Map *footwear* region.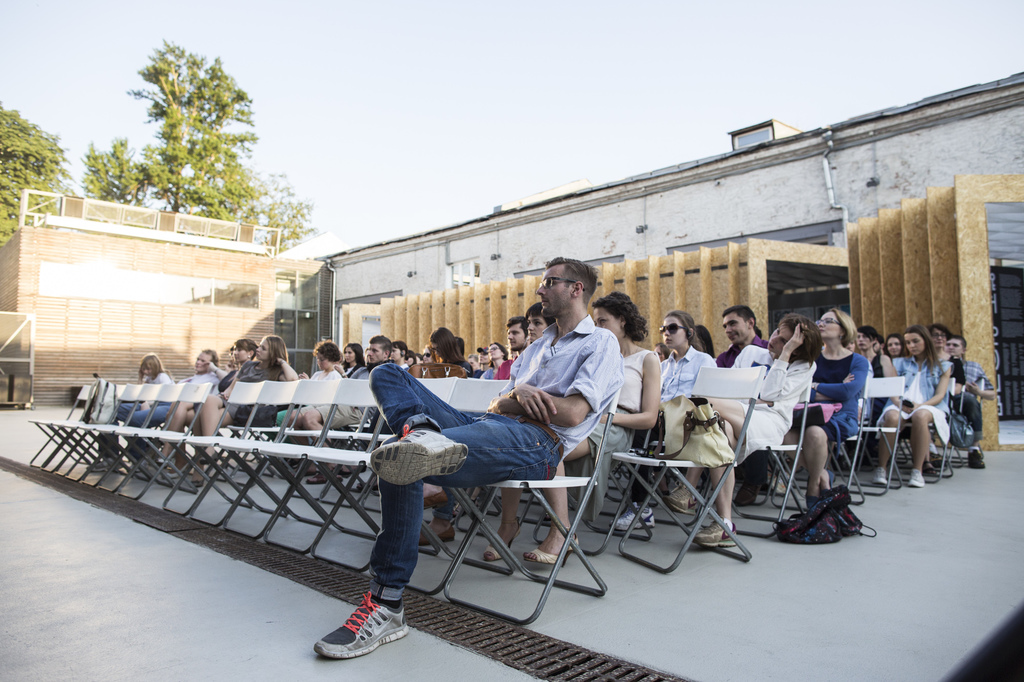
Mapped to x1=423 y1=487 x2=449 y2=509.
